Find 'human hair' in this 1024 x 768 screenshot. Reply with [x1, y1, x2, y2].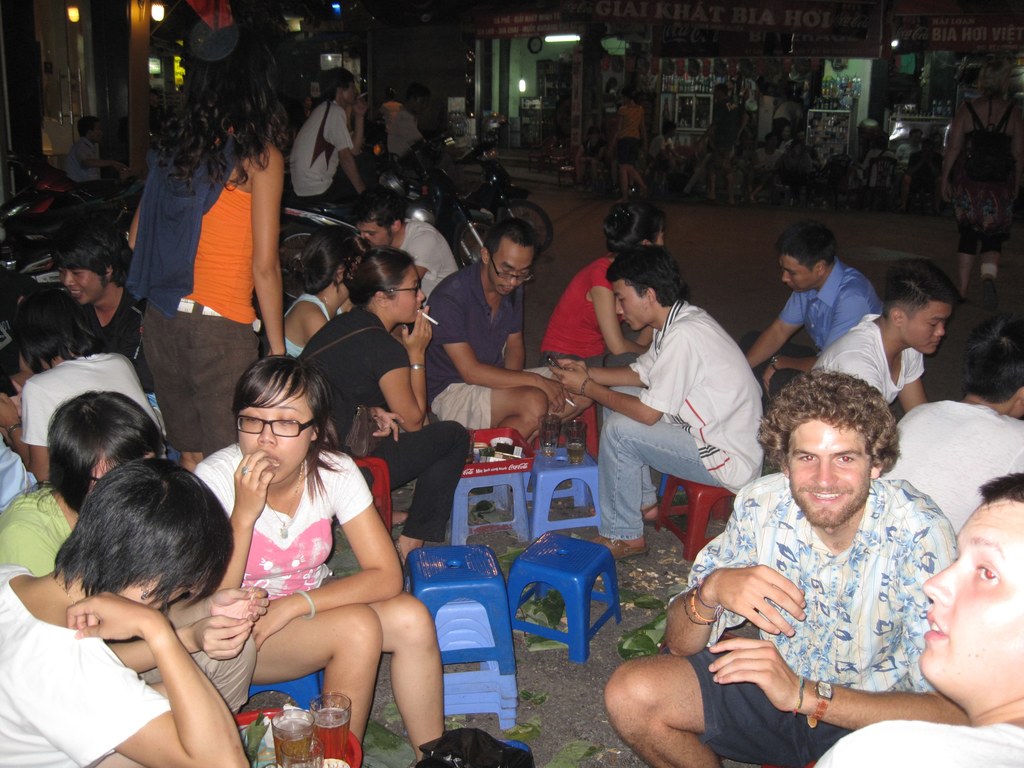
[318, 65, 355, 104].
